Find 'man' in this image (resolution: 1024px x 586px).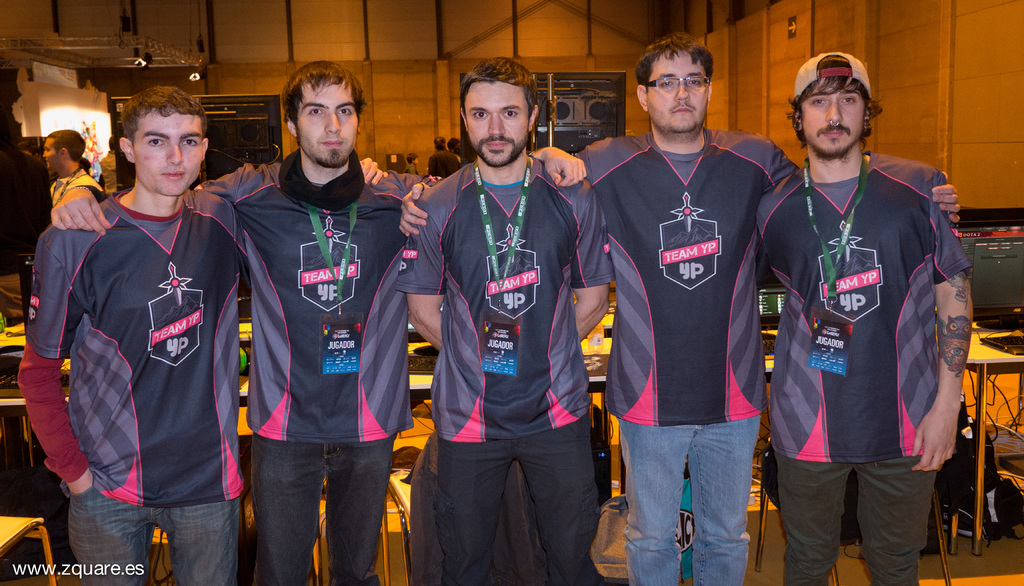
locate(42, 130, 105, 205).
